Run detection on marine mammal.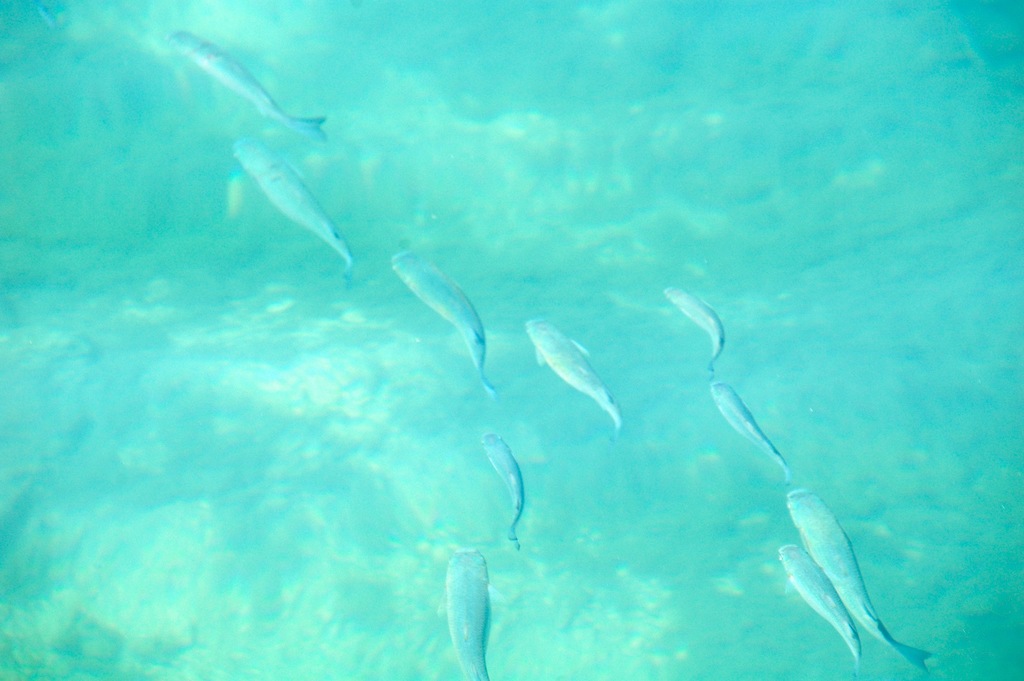
Result: 658/281/726/373.
